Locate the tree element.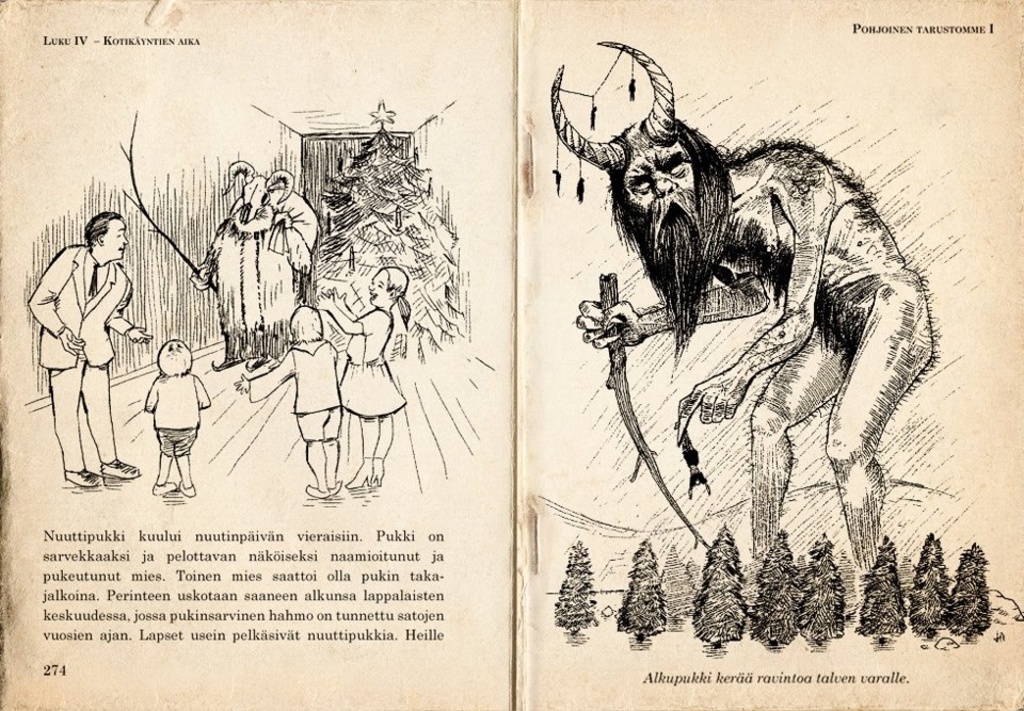
Element bbox: Rect(946, 542, 994, 646).
